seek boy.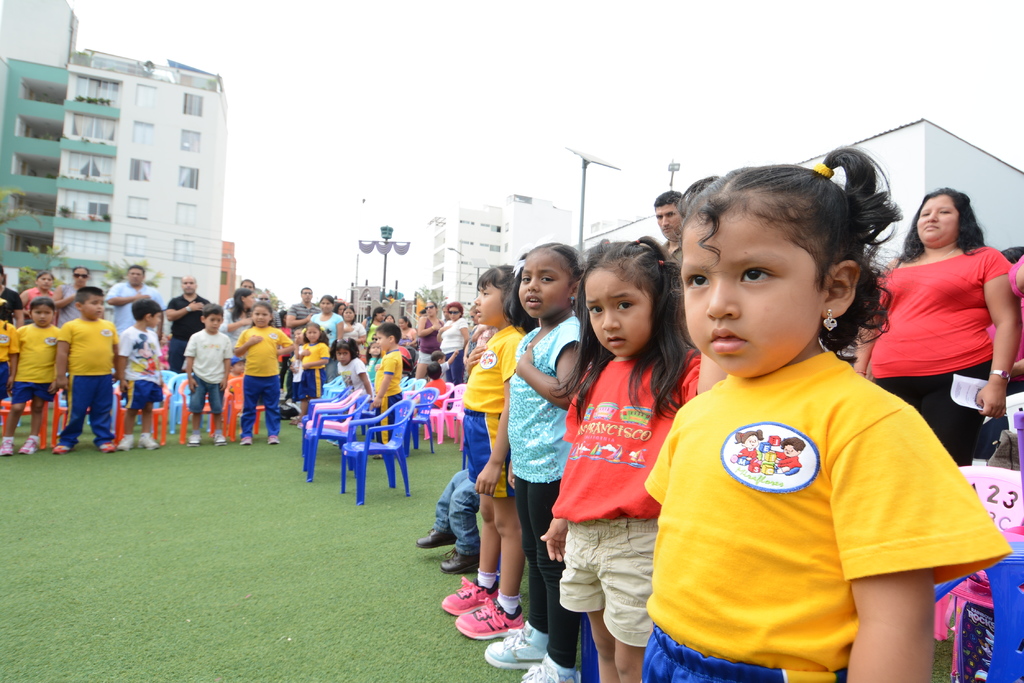
crop(186, 304, 232, 442).
